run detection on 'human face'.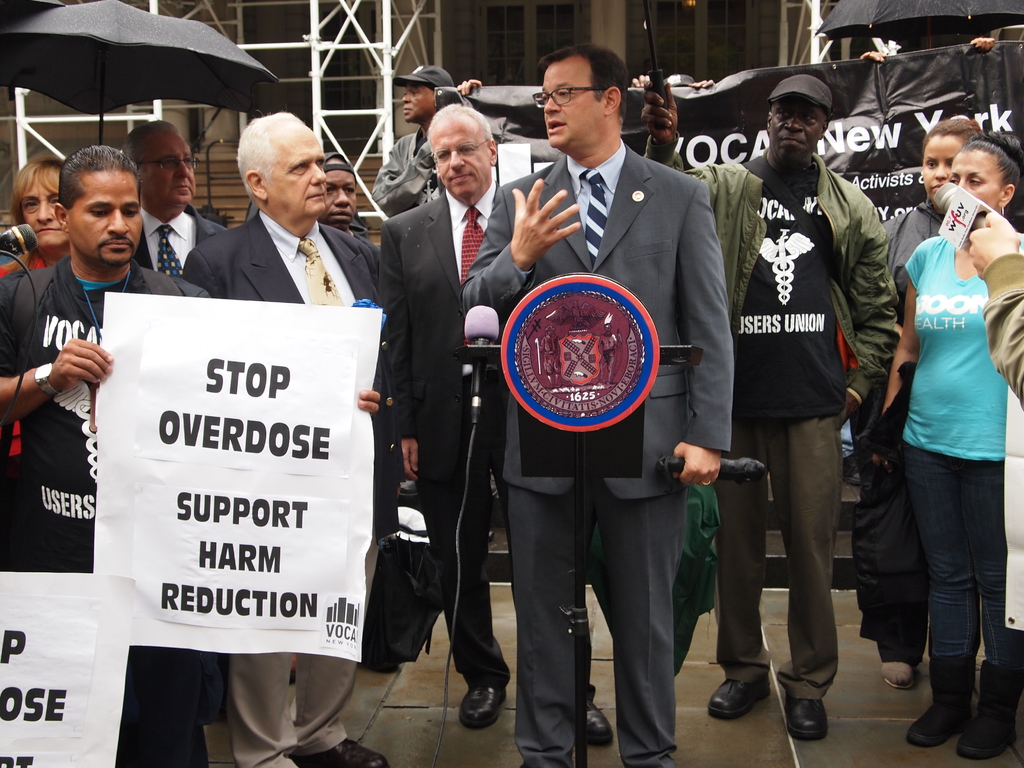
Result: x1=427 y1=118 x2=489 y2=204.
